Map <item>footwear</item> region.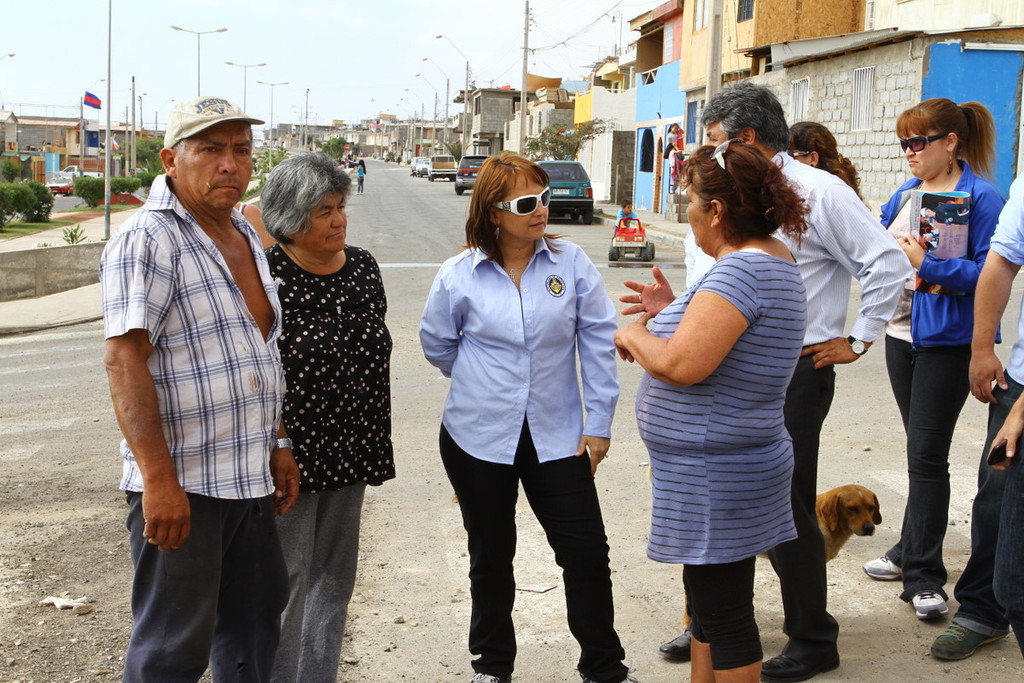
Mapped to <region>475, 672, 504, 682</region>.
